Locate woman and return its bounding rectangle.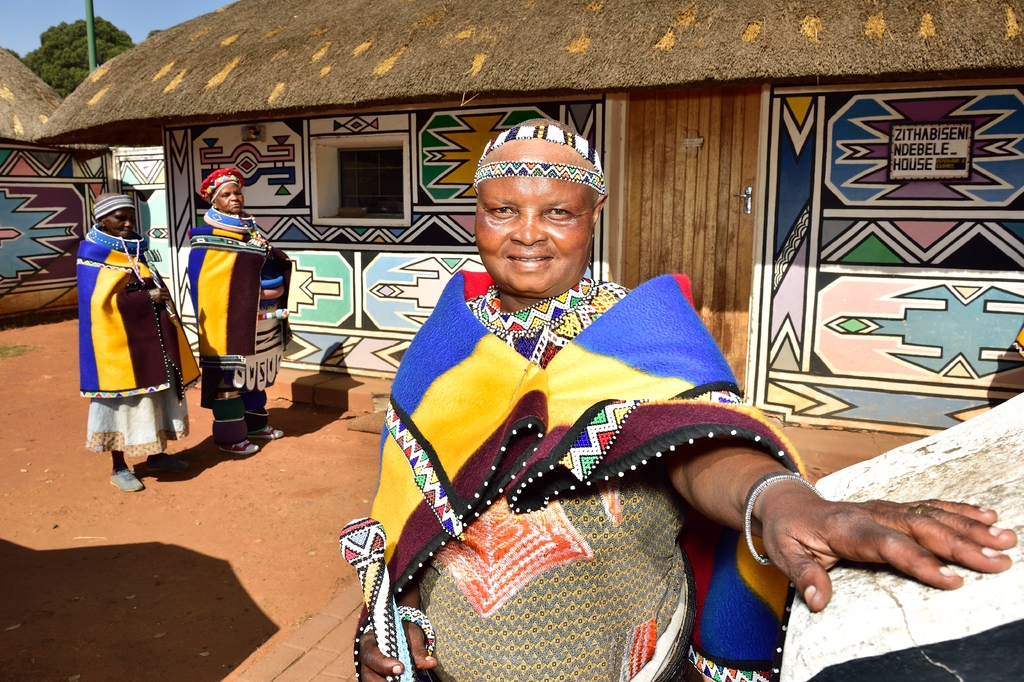
[184,166,290,456].
